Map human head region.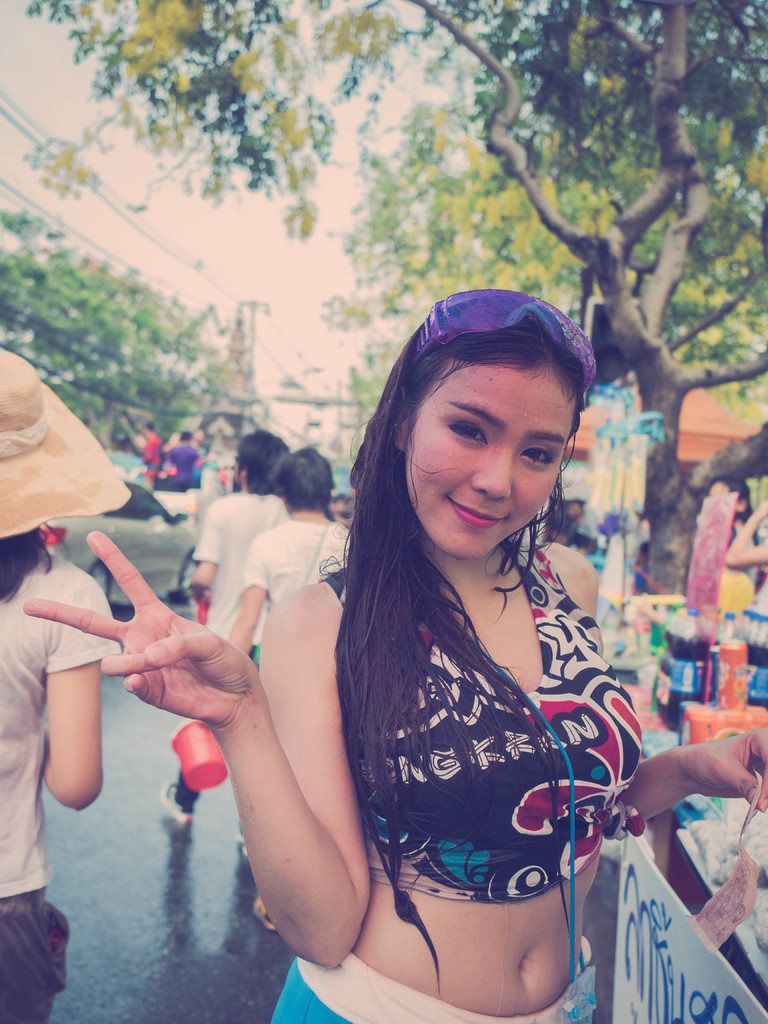
Mapped to [x1=374, y1=310, x2=588, y2=569].
